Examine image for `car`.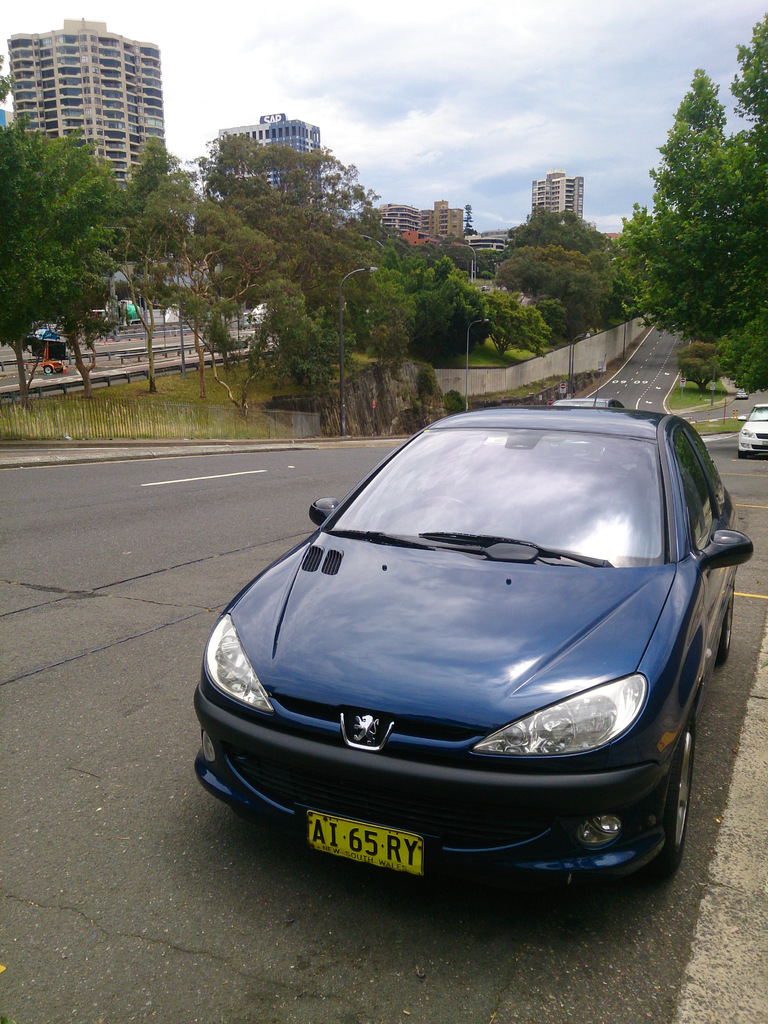
Examination result: <bbox>21, 324, 51, 344</bbox>.
